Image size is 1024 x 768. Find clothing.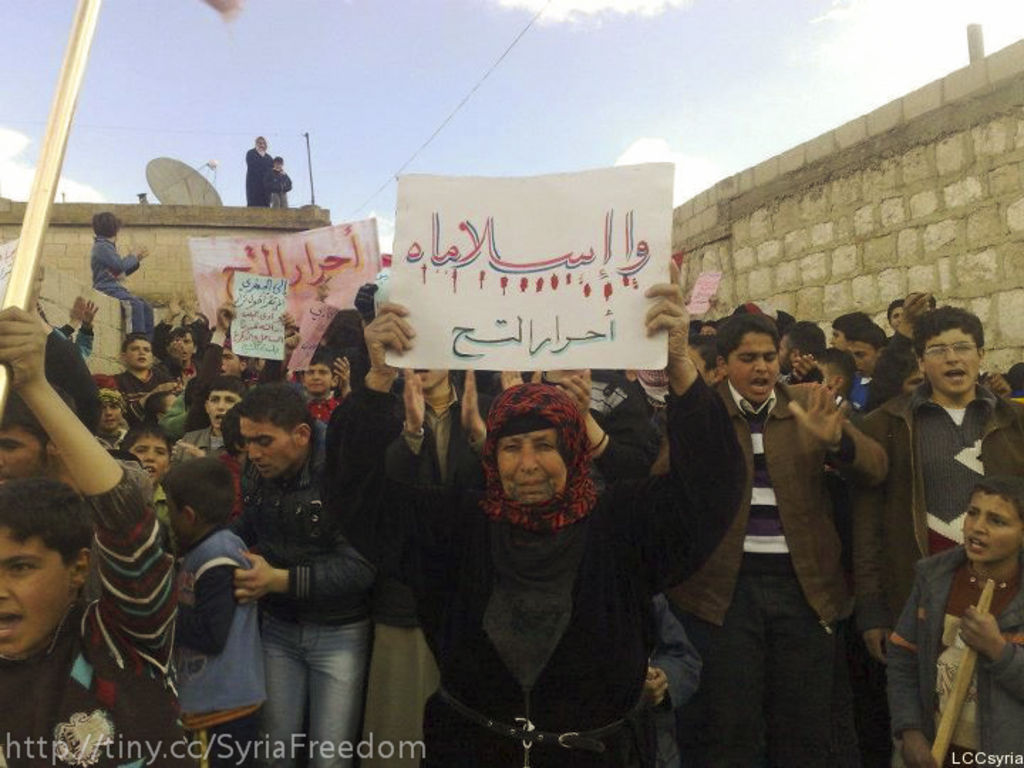
246/141/280/203.
